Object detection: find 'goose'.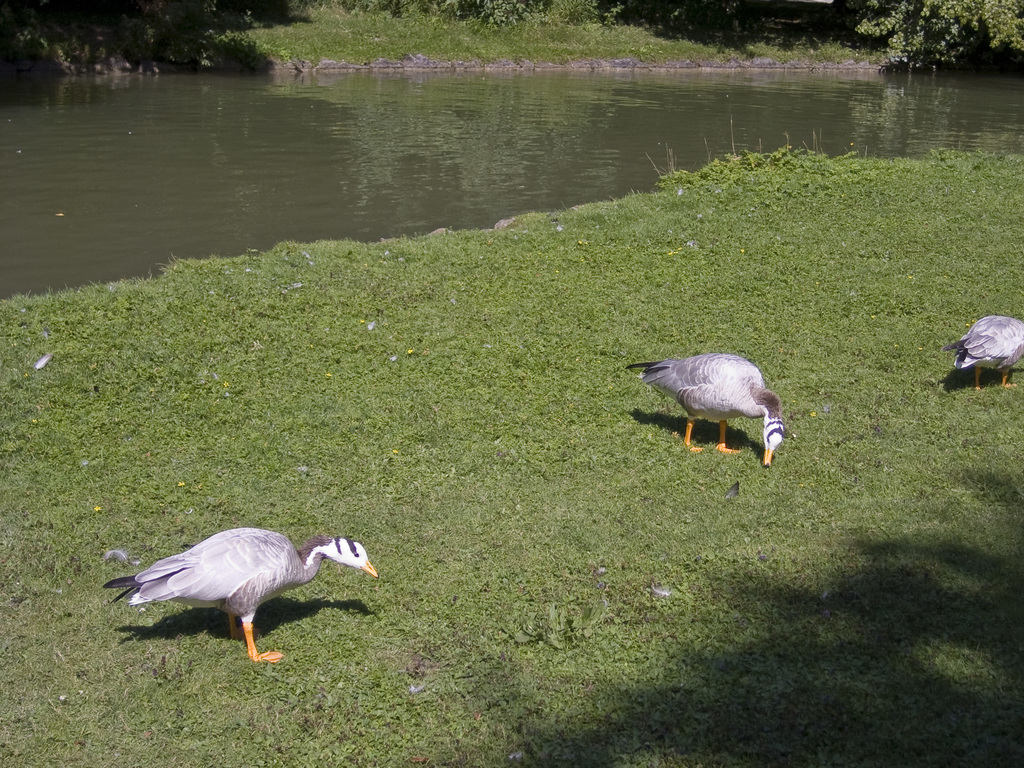
region(97, 525, 380, 665).
